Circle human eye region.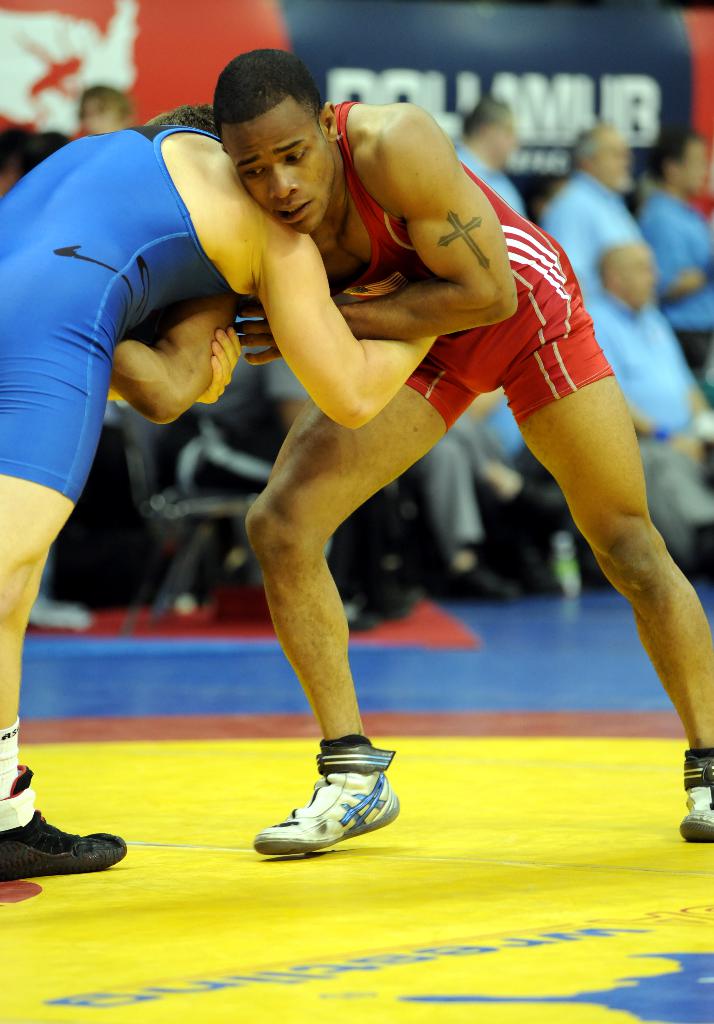
Region: region(290, 140, 304, 169).
